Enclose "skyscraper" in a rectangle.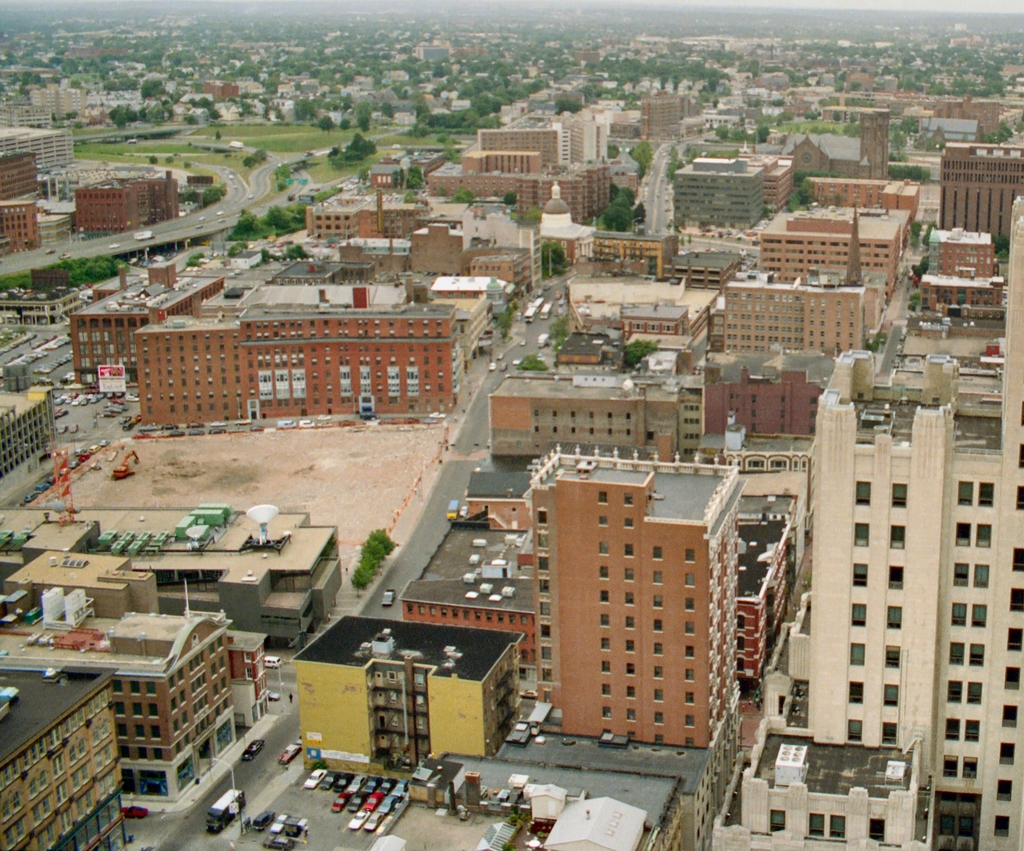
[left=797, top=361, right=998, bottom=792].
